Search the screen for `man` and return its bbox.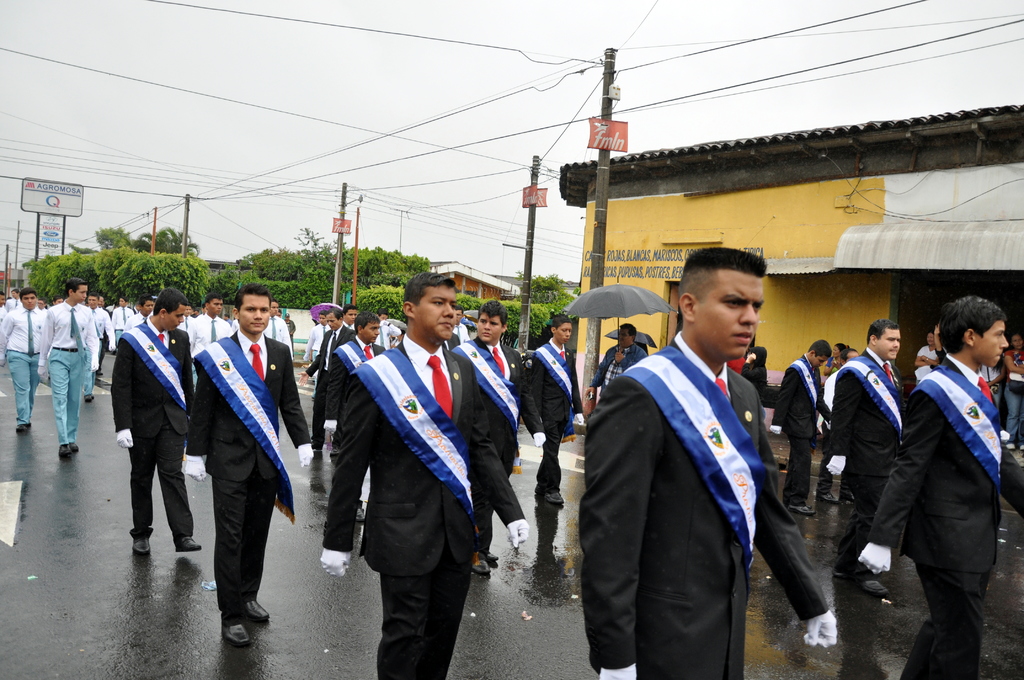
Found: detection(113, 296, 135, 339).
